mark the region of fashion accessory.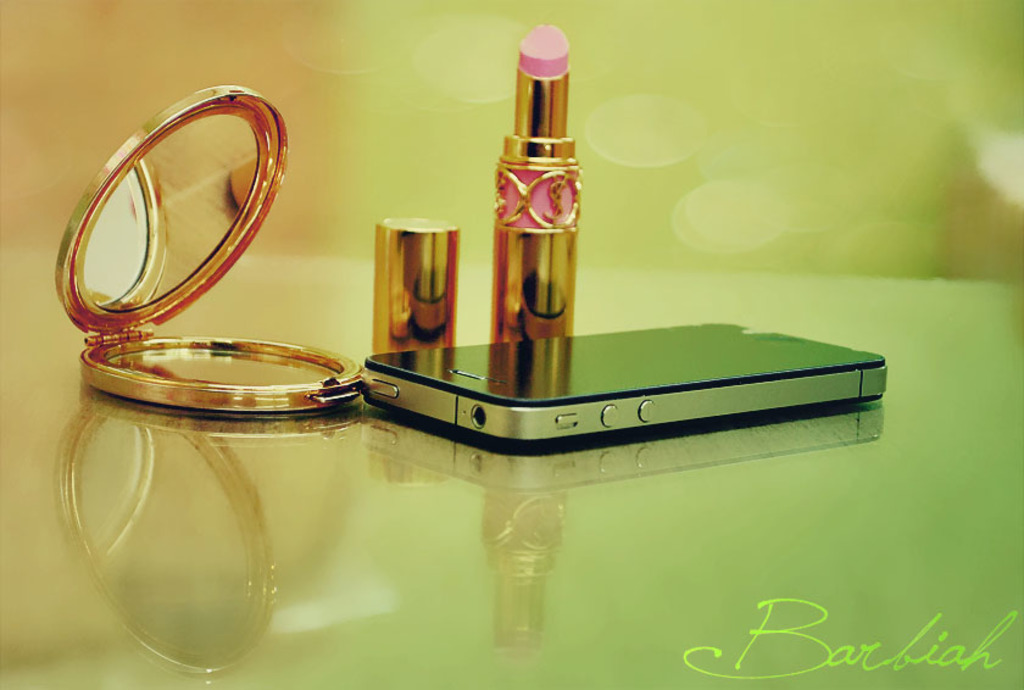
Region: detection(52, 80, 357, 416).
